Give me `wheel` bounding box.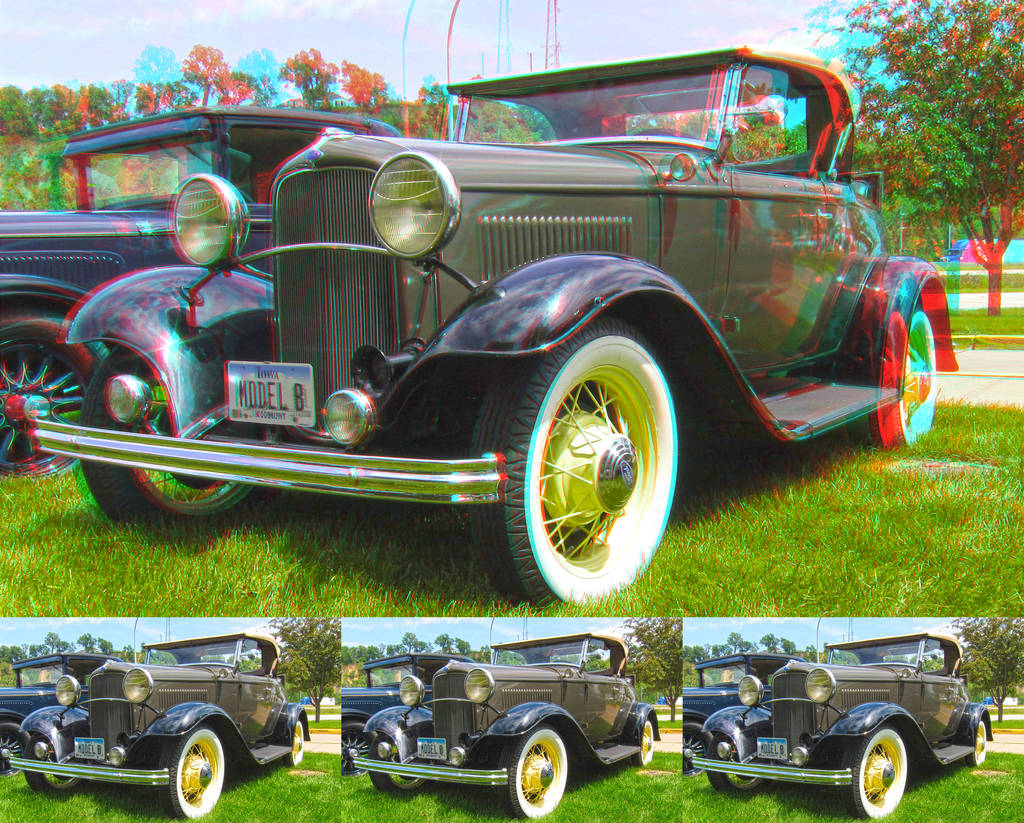
[left=682, top=723, right=714, bottom=775].
